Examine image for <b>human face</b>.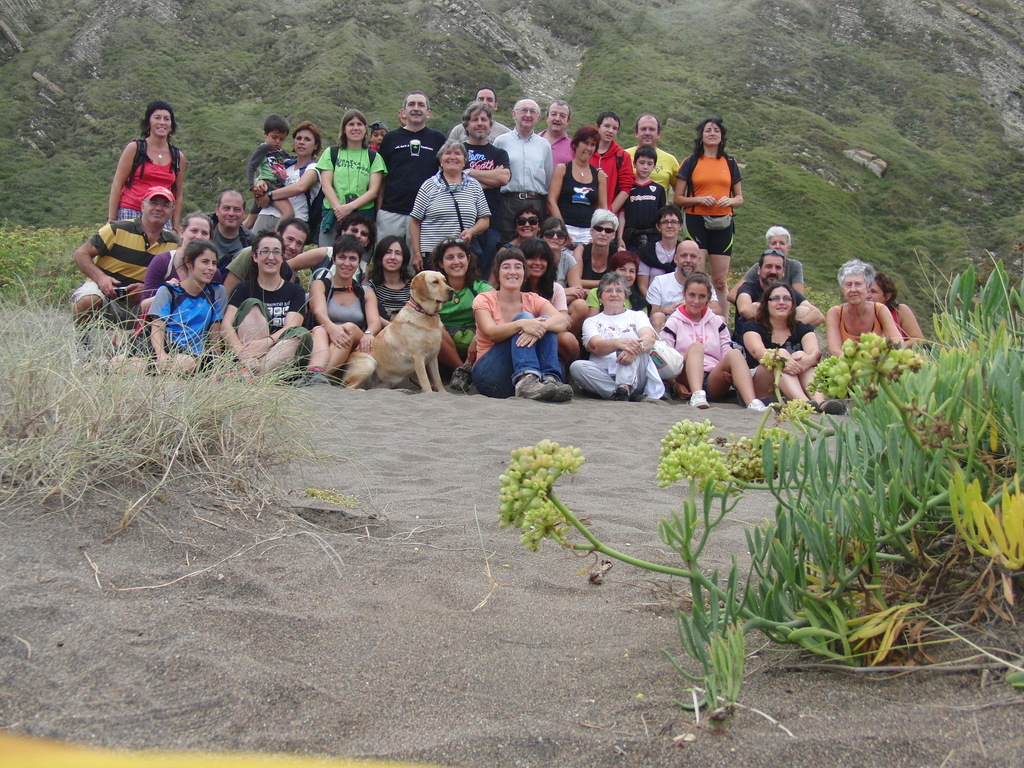
Examination result: select_region(346, 225, 369, 245).
